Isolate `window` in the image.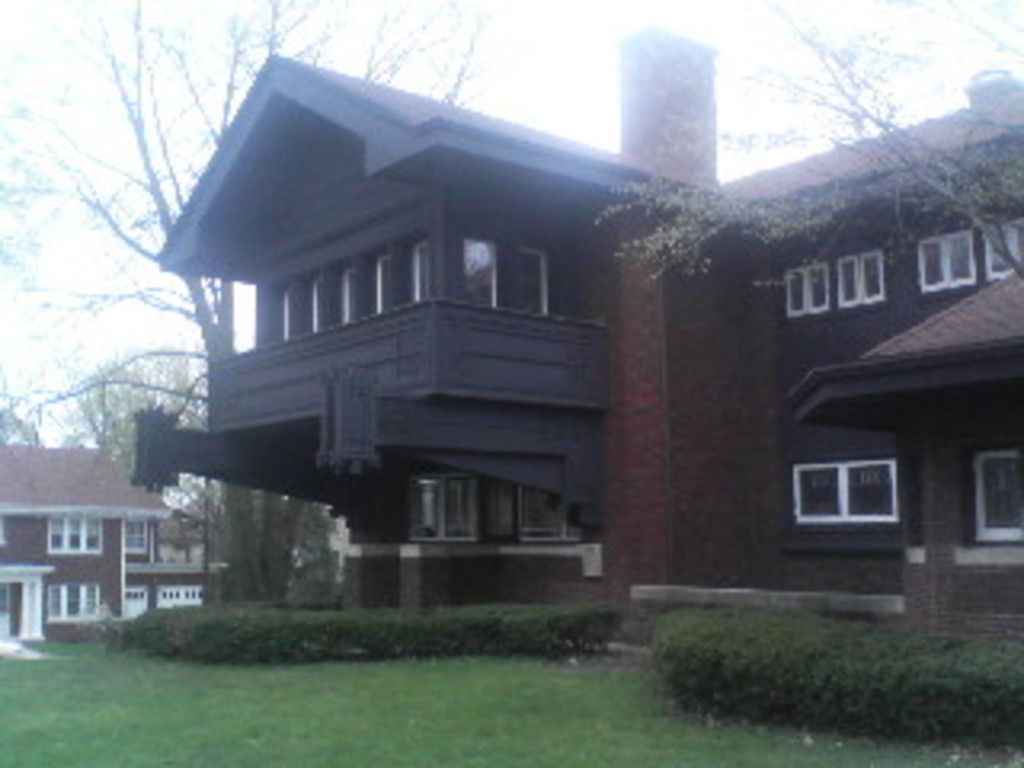
Isolated region: [269, 282, 310, 339].
